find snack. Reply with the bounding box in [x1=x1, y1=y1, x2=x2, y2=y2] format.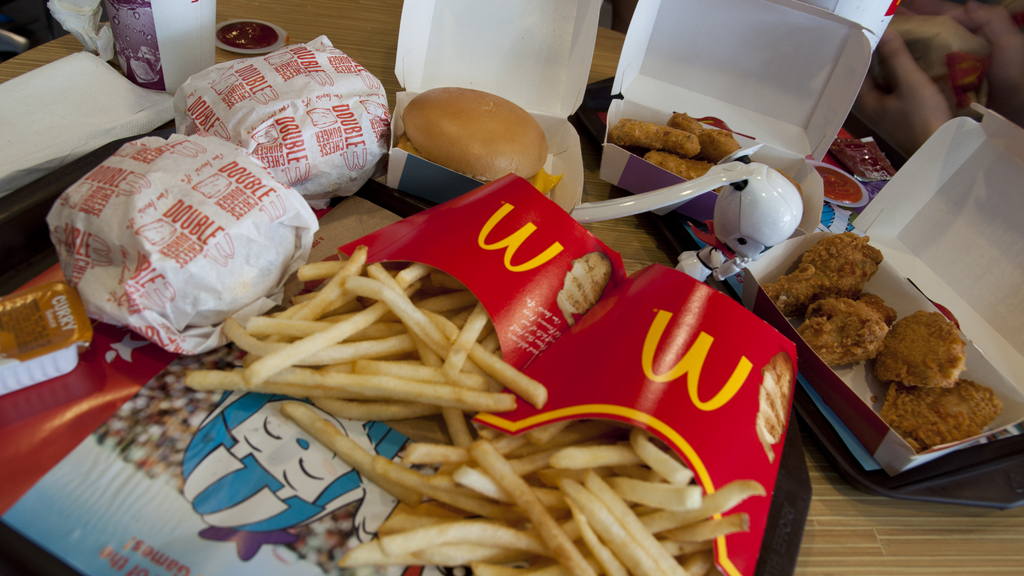
[x1=665, y1=112, x2=744, y2=154].
